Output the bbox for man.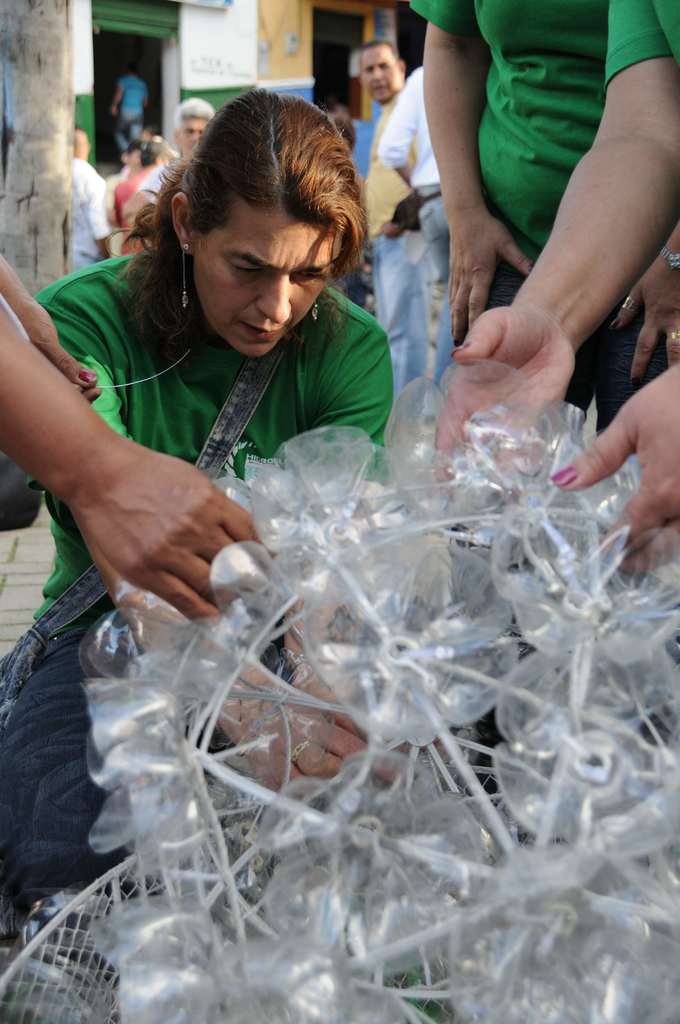
box(0, 240, 285, 609).
